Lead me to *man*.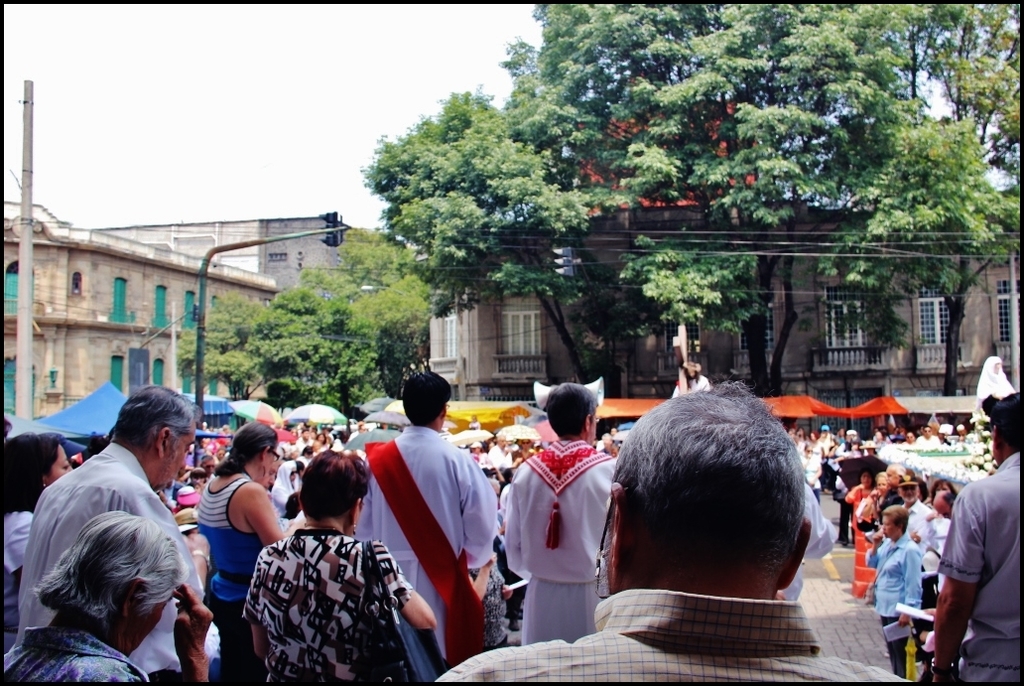
Lead to l=882, t=466, r=923, b=564.
